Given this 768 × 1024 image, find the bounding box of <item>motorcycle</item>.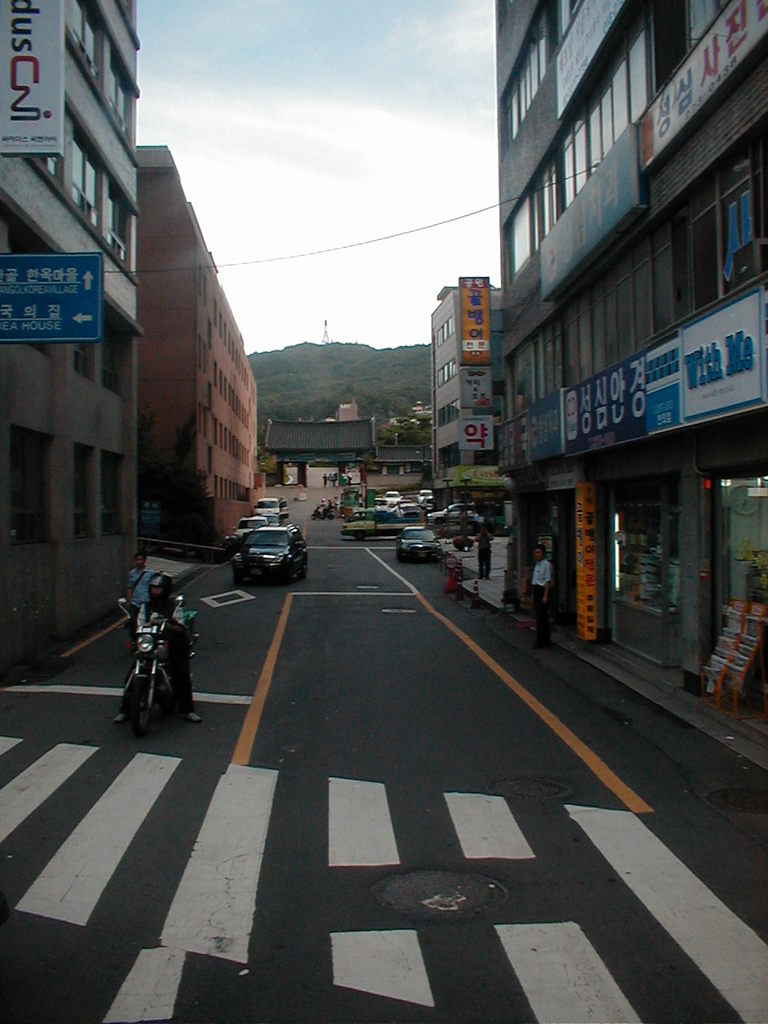
region(114, 606, 199, 722).
